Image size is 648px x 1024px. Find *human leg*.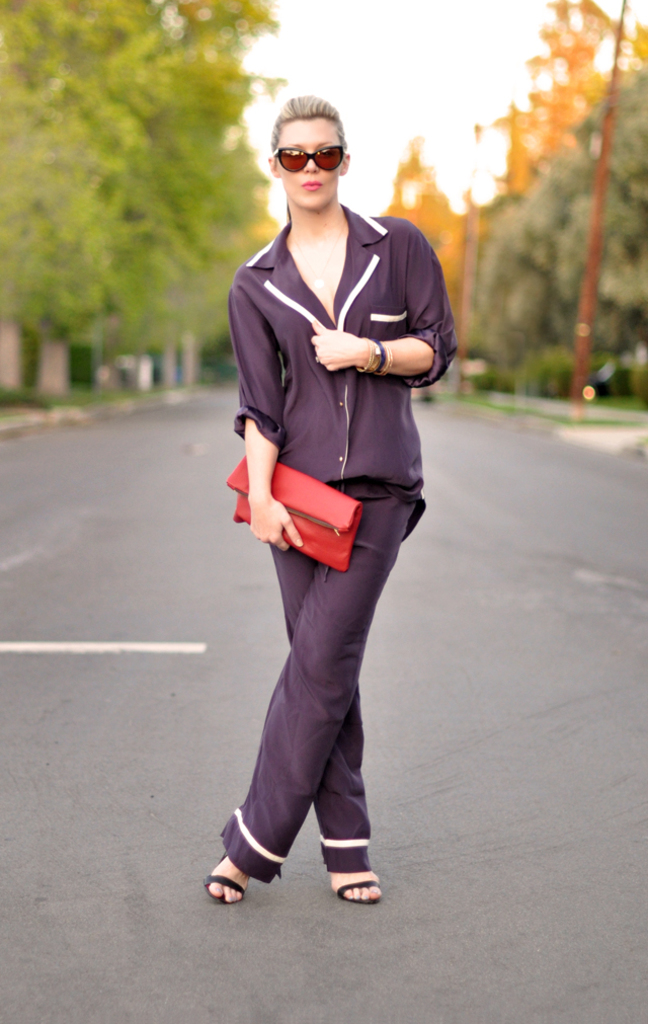
272,437,384,899.
